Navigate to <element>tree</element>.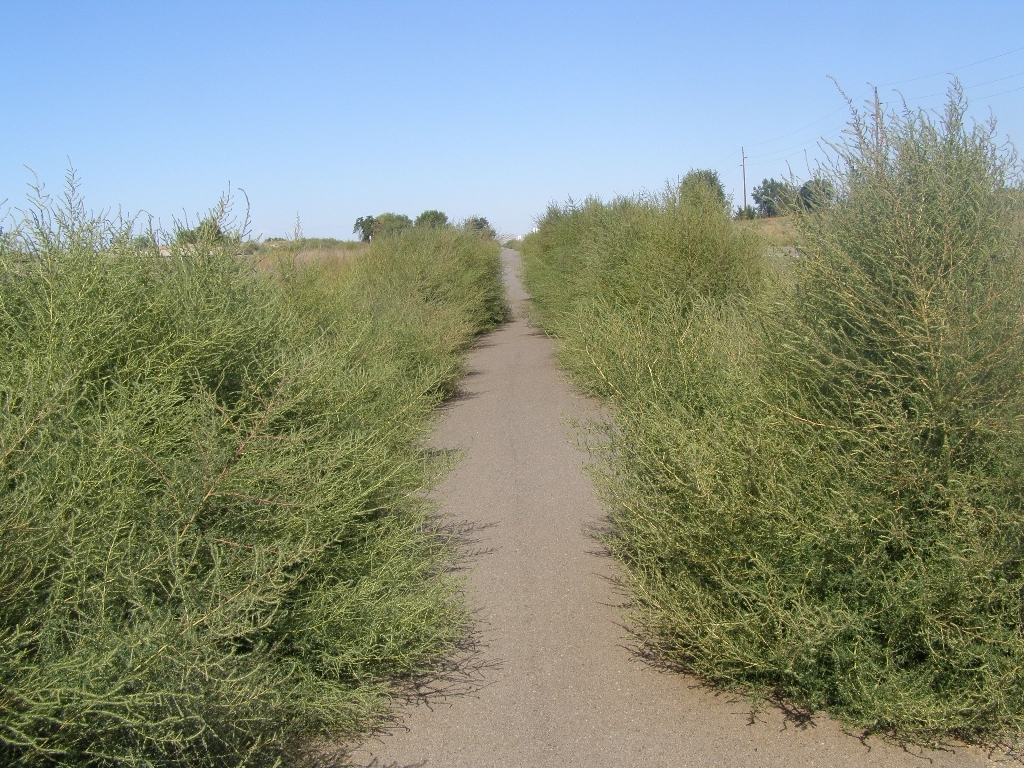
Navigation target: 798:179:843:213.
